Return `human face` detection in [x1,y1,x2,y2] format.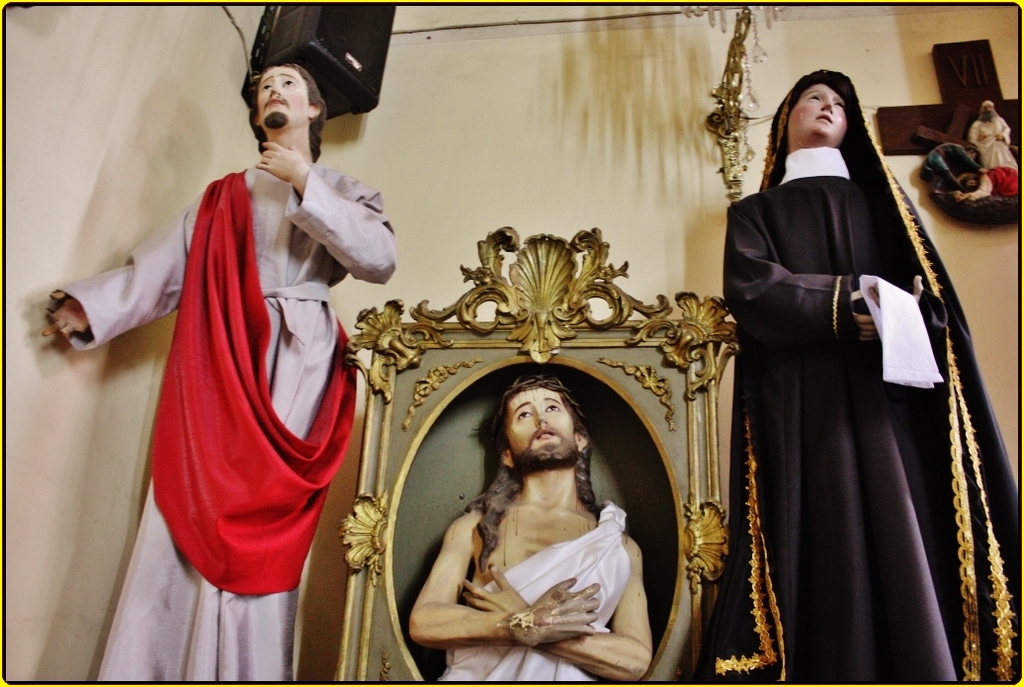
[505,385,581,466].
